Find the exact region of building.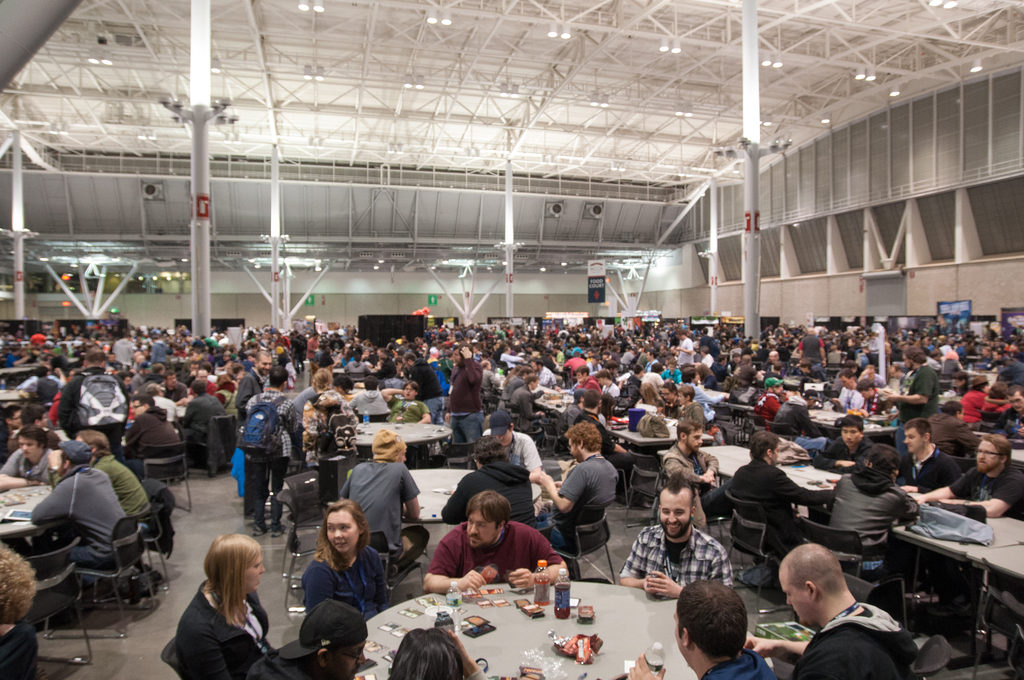
Exact region: detection(0, 1, 1020, 673).
